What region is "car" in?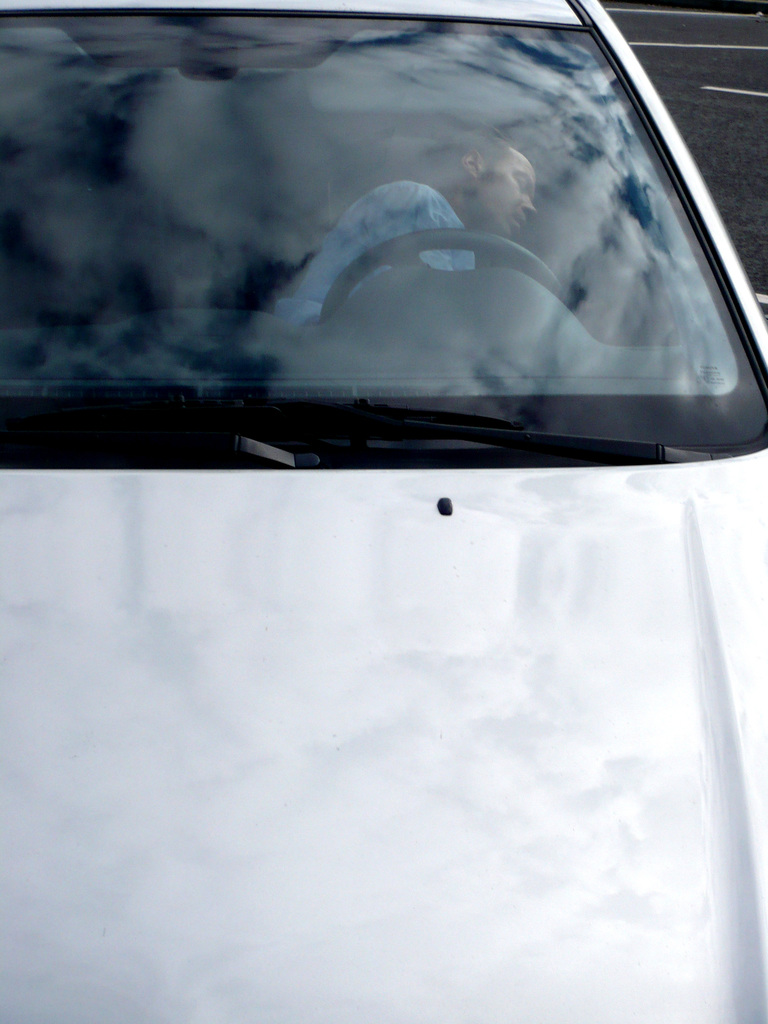
bbox=[0, 0, 767, 1023].
